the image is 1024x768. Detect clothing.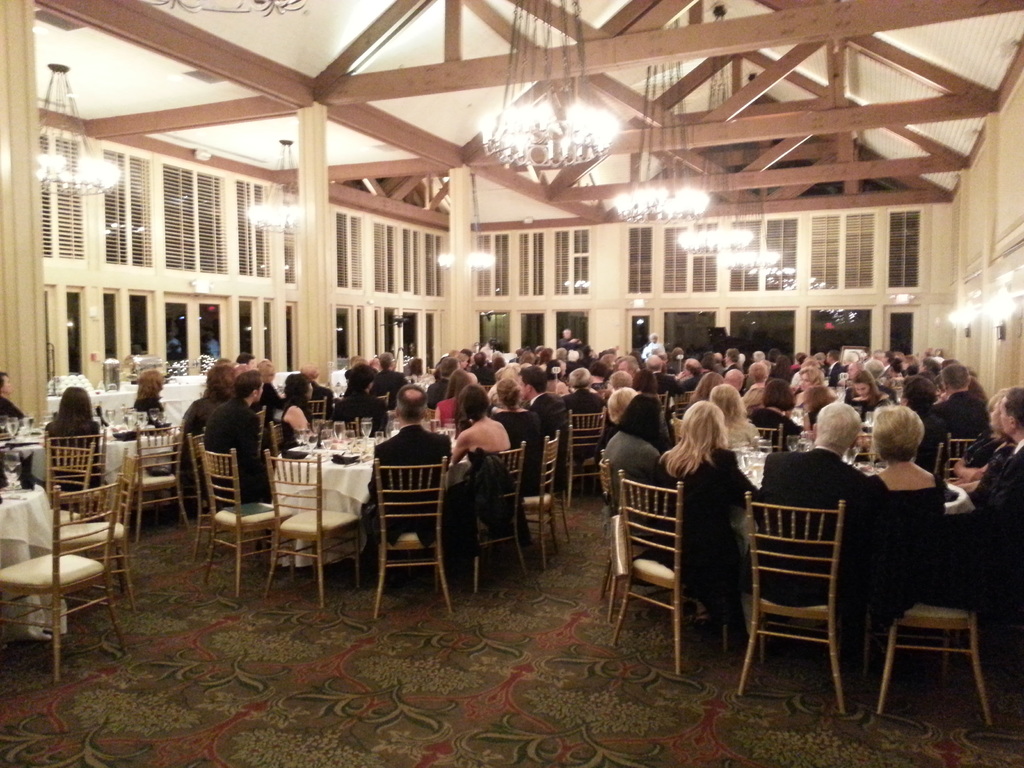
Detection: (left=332, top=383, right=388, bottom=436).
